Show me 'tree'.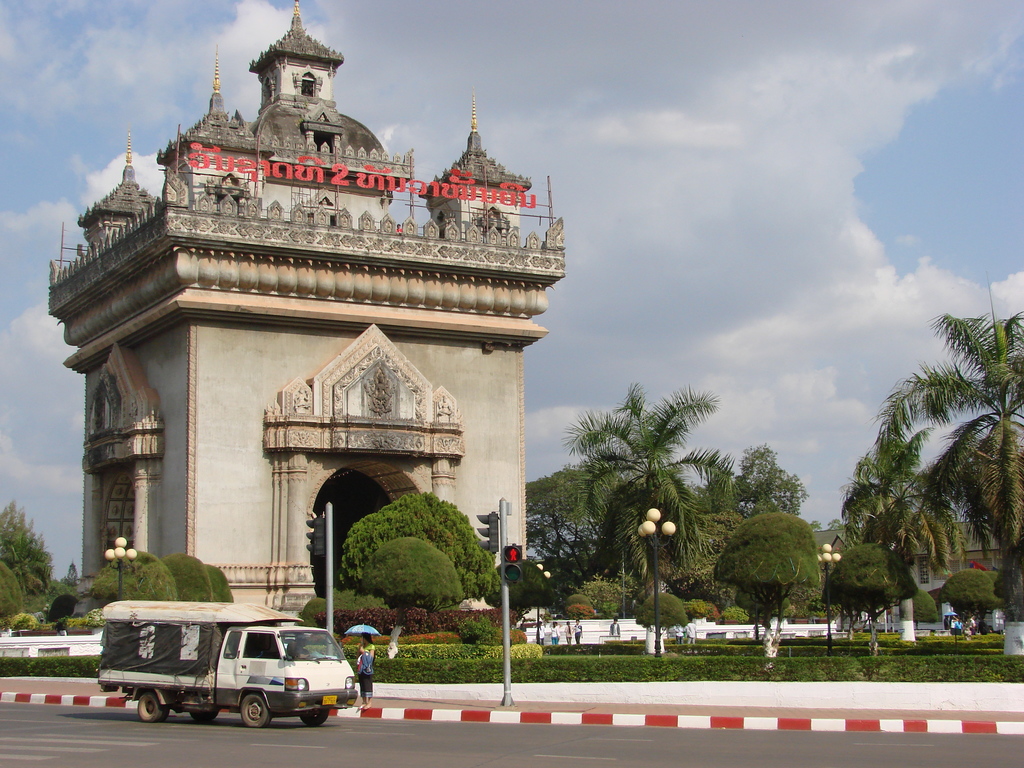
'tree' is here: crop(848, 422, 964, 636).
